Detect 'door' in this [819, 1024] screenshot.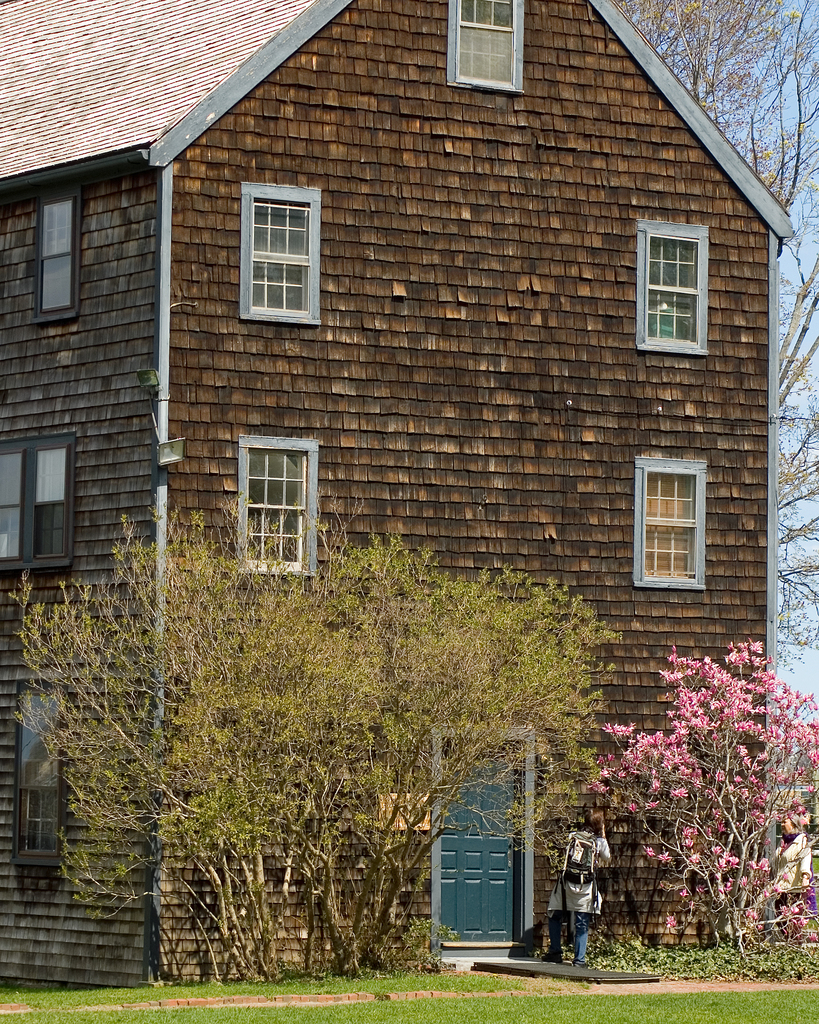
Detection: [426,744,537,963].
